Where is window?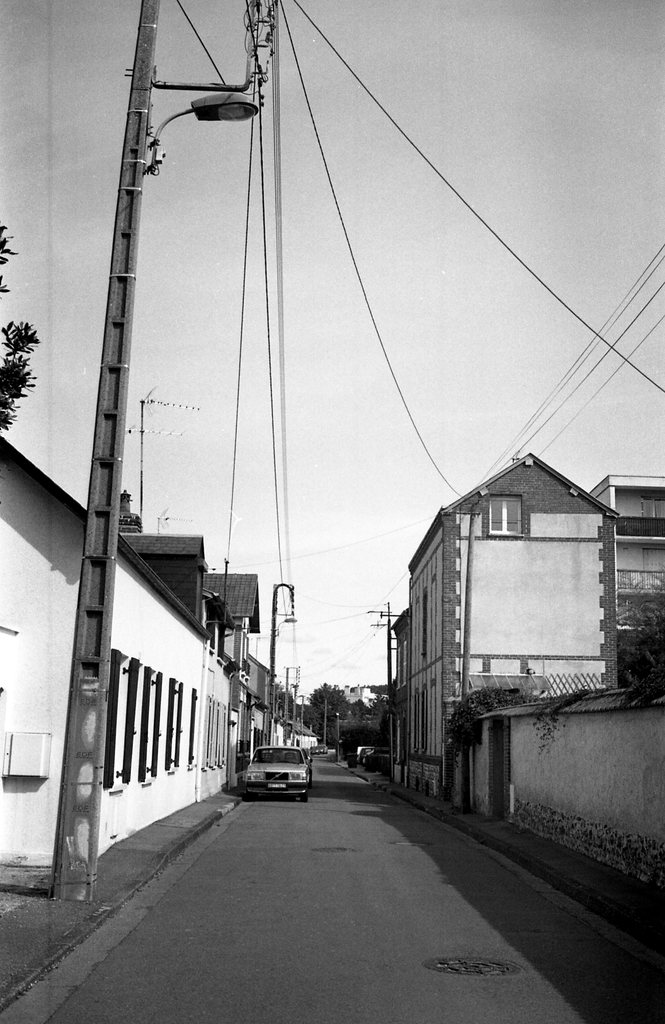
bbox=(141, 664, 161, 788).
